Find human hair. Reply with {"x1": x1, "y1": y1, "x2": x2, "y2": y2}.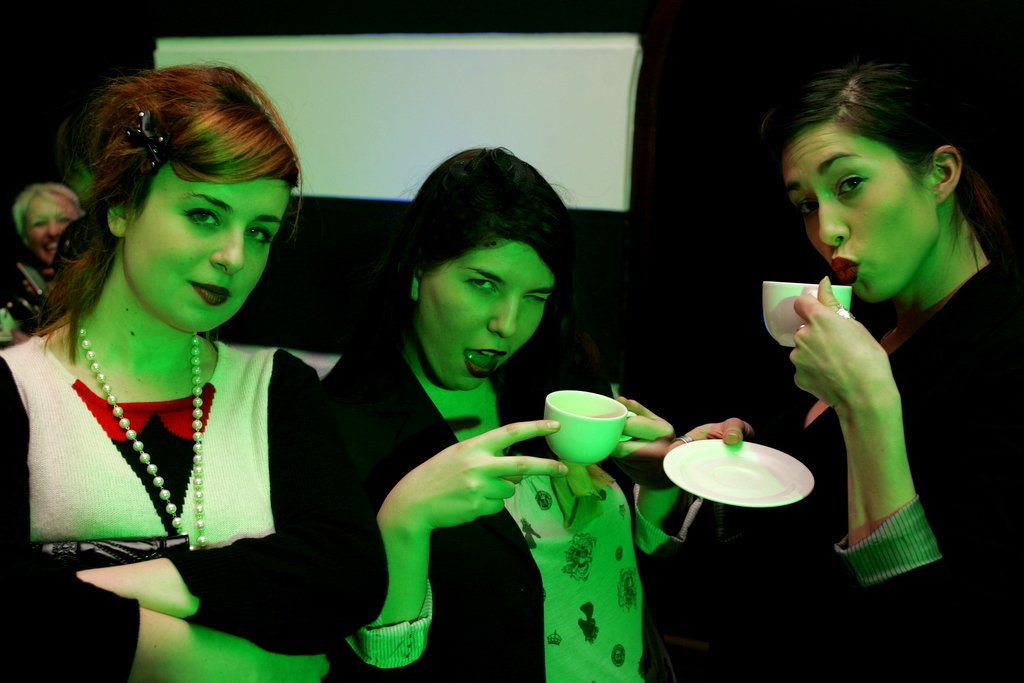
{"x1": 758, "y1": 57, "x2": 1019, "y2": 279}.
